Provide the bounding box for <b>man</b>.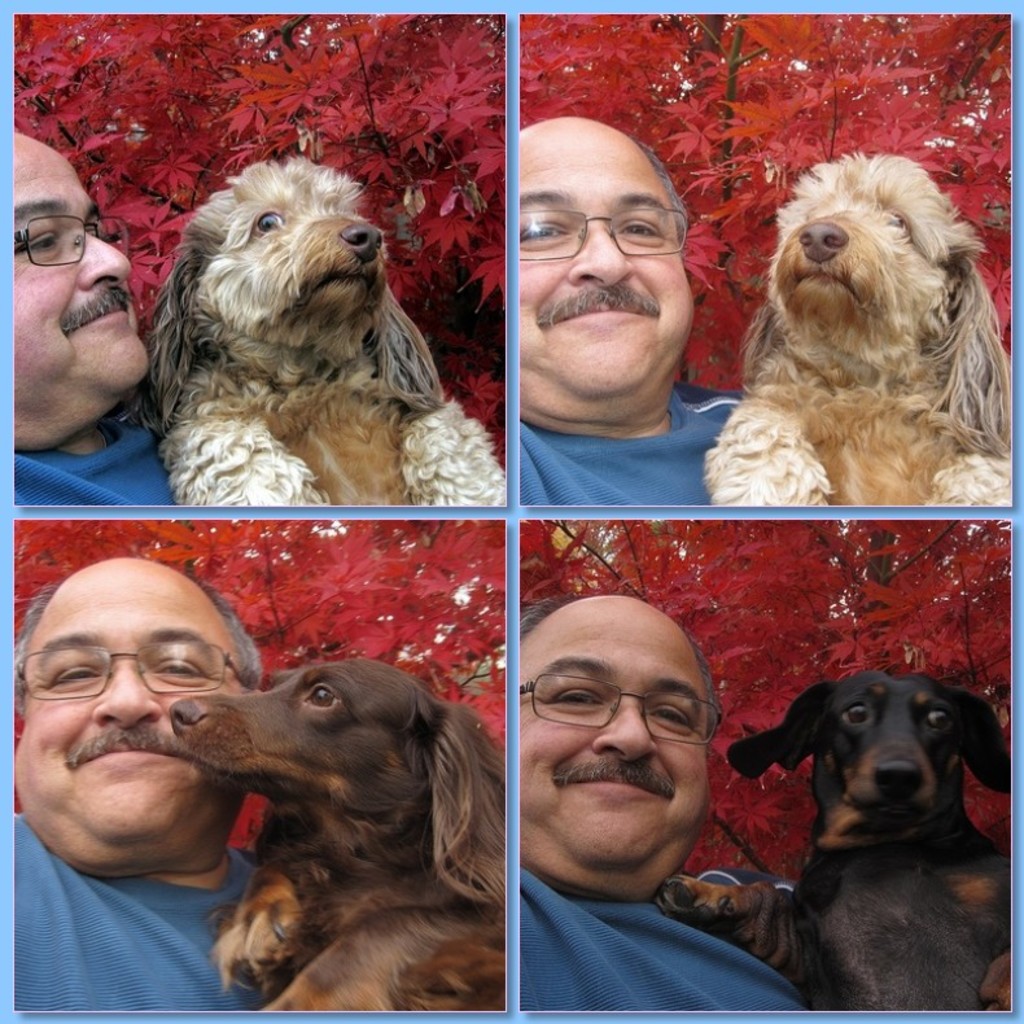
[x1=0, y1=146, x2=158, y2=461].
